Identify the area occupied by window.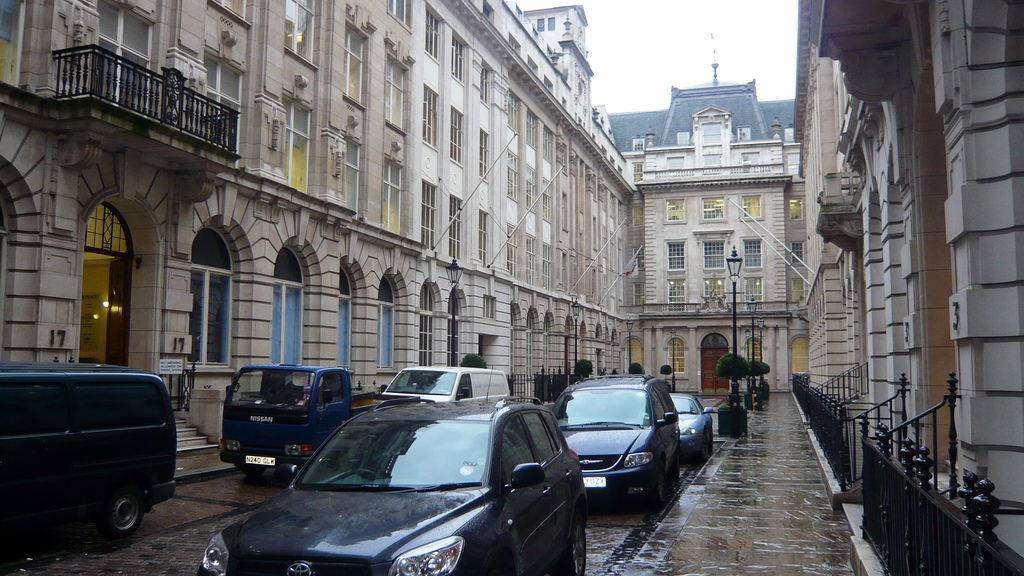
Area: <bbox>701, 124, 723, 146</bbox>.
